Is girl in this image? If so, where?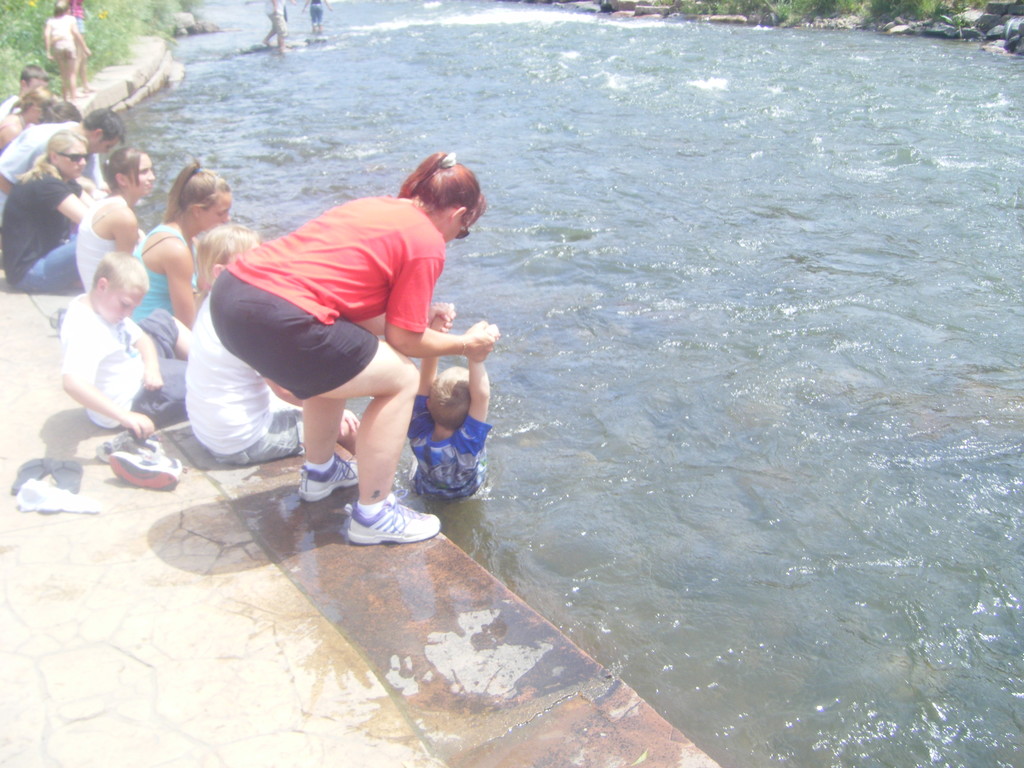
Yes, at [left=0, top=86, right=59, bottom=152].
